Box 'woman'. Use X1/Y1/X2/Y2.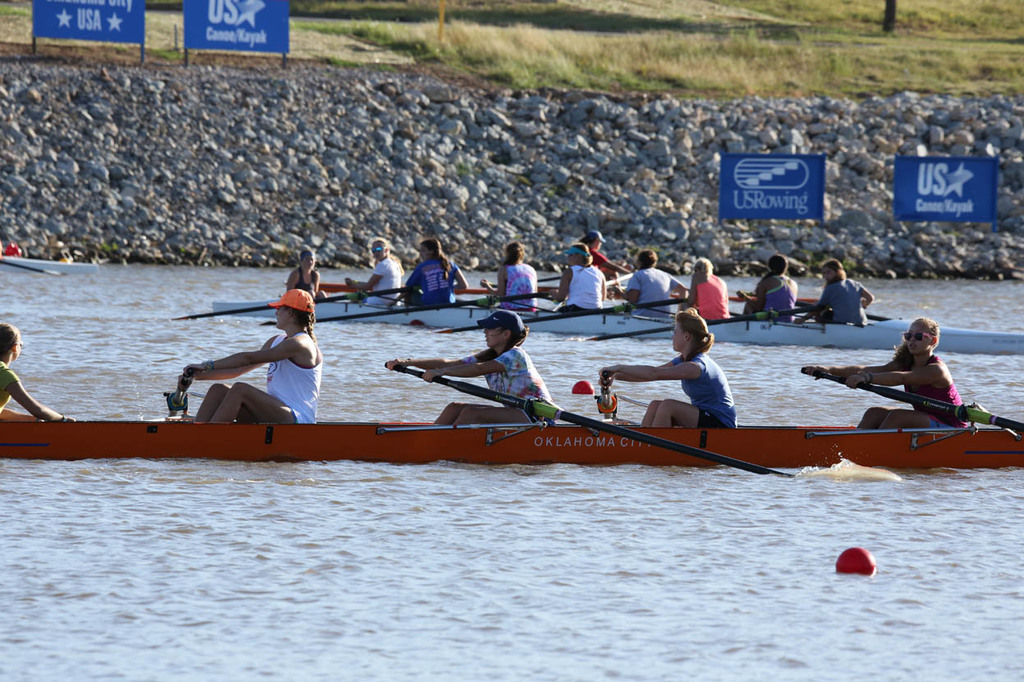
397/240/466/311.
